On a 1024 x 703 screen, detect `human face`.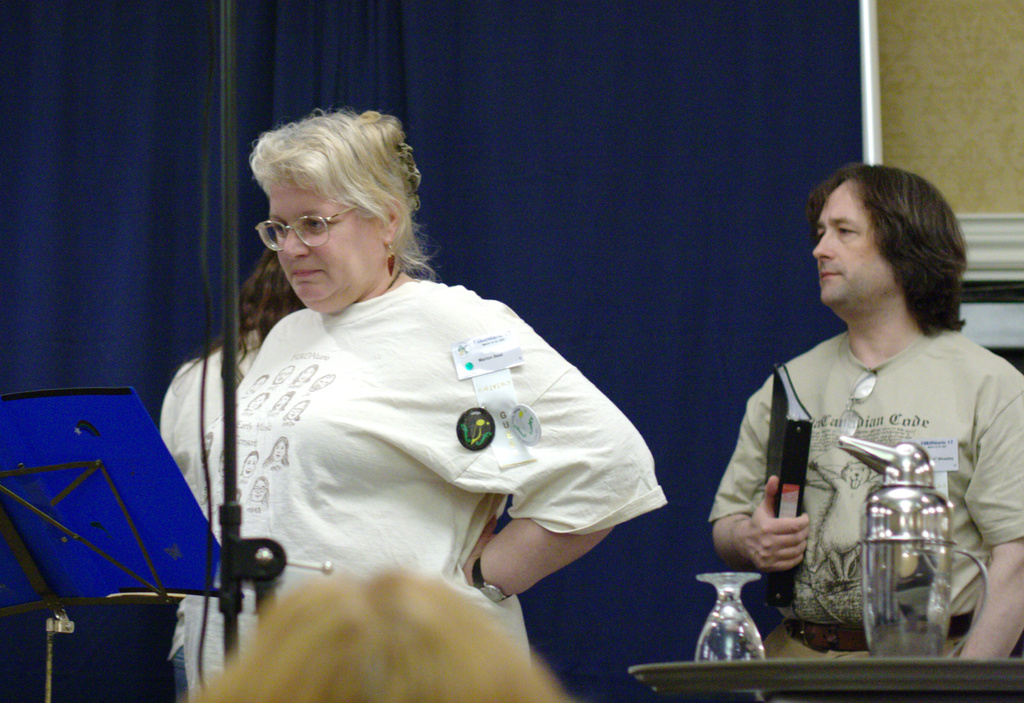
BBox(273, 177, 379, 309).
